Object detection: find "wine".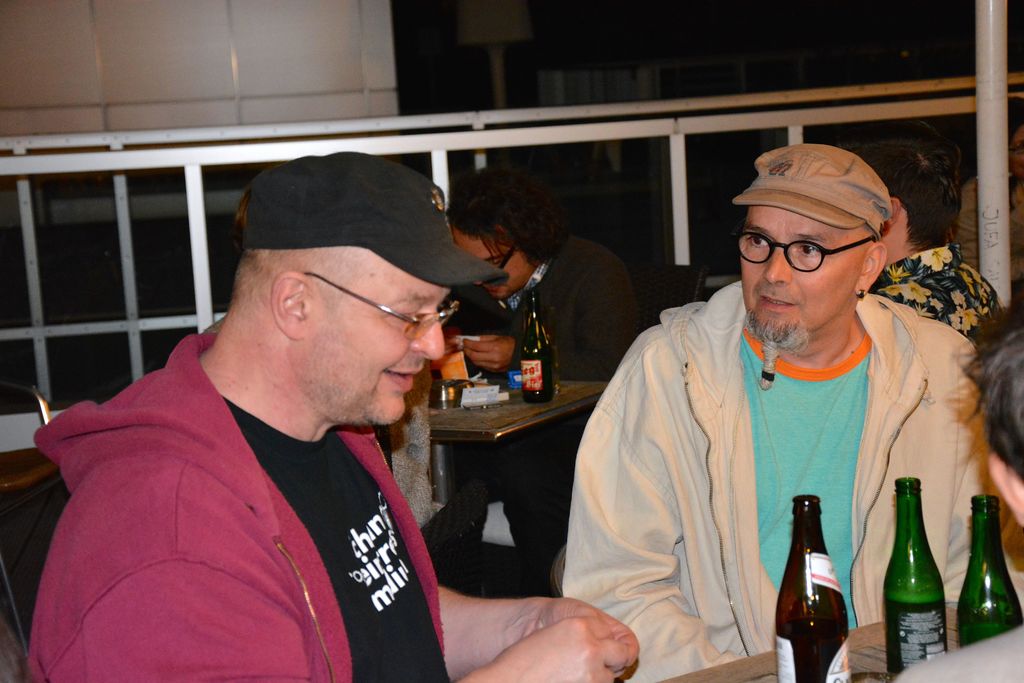
bbox(518, 285, 552, 405).
